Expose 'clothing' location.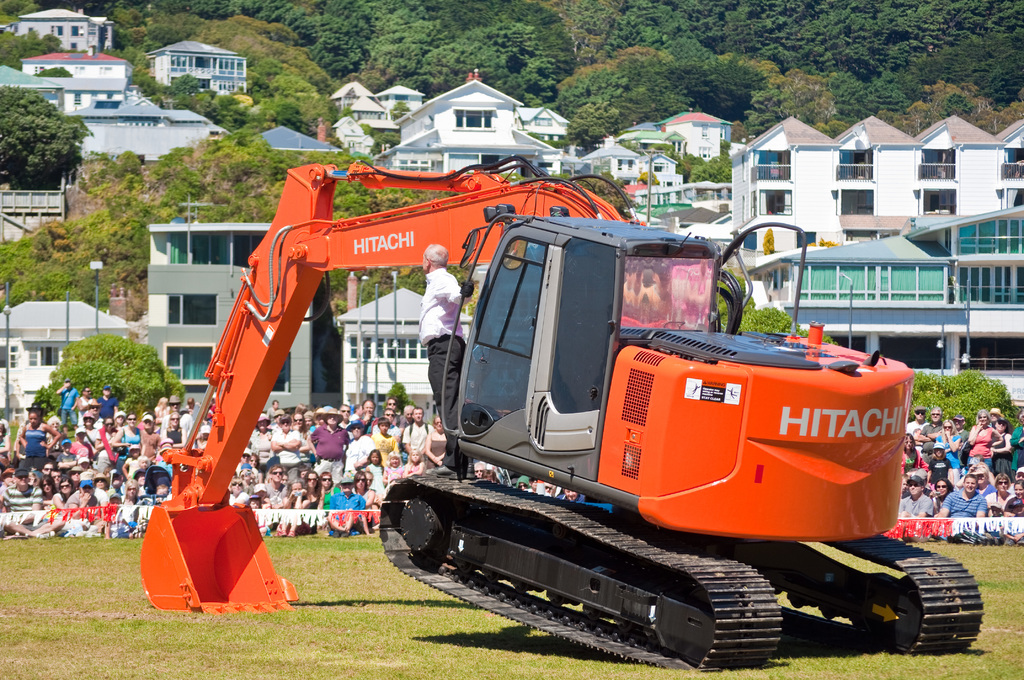
Exposed at [32,493,70,539].
